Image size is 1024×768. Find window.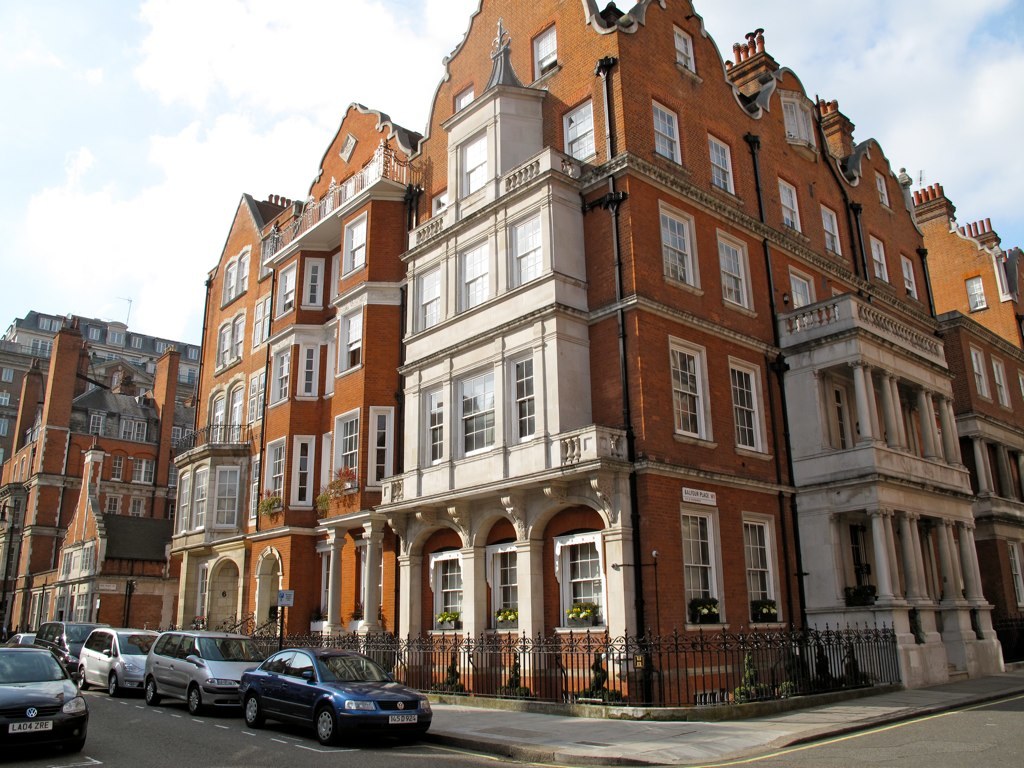
[left=649, top=106, right=679, bottom=162].
